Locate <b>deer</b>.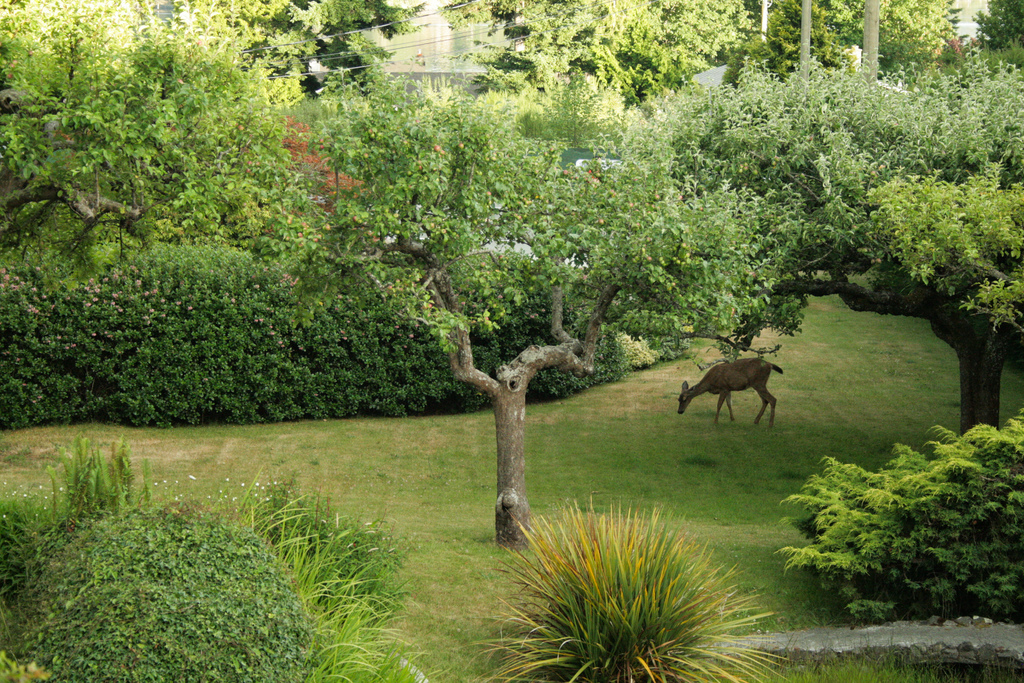
Bounding box: box(678, 359, 788, 422).
